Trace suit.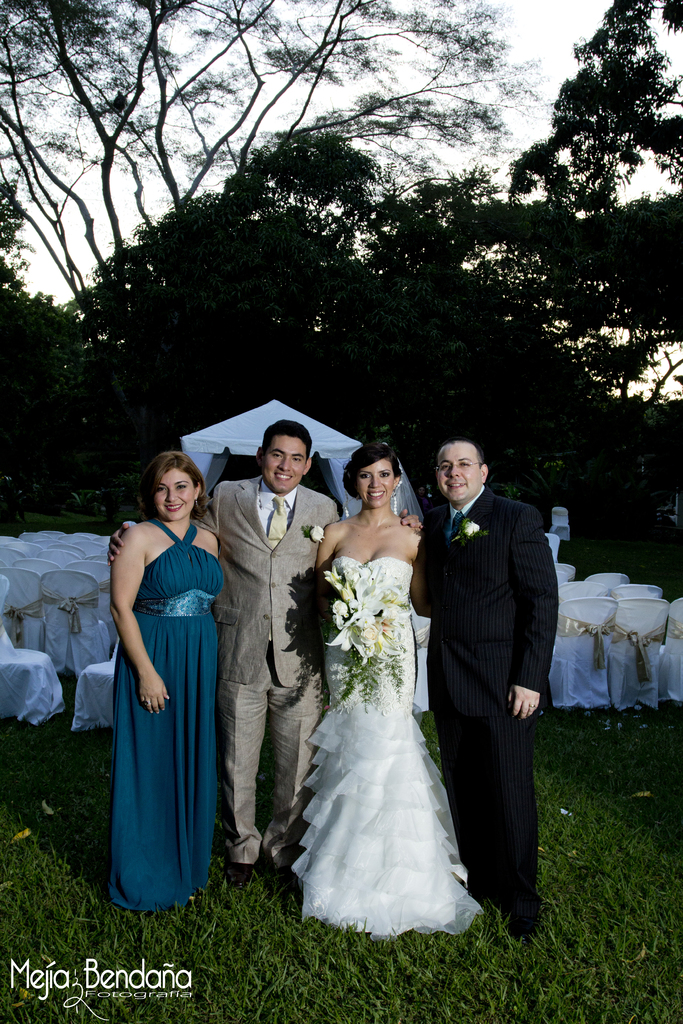
Traced to left=424, top=422, right=563, bottom=911.
